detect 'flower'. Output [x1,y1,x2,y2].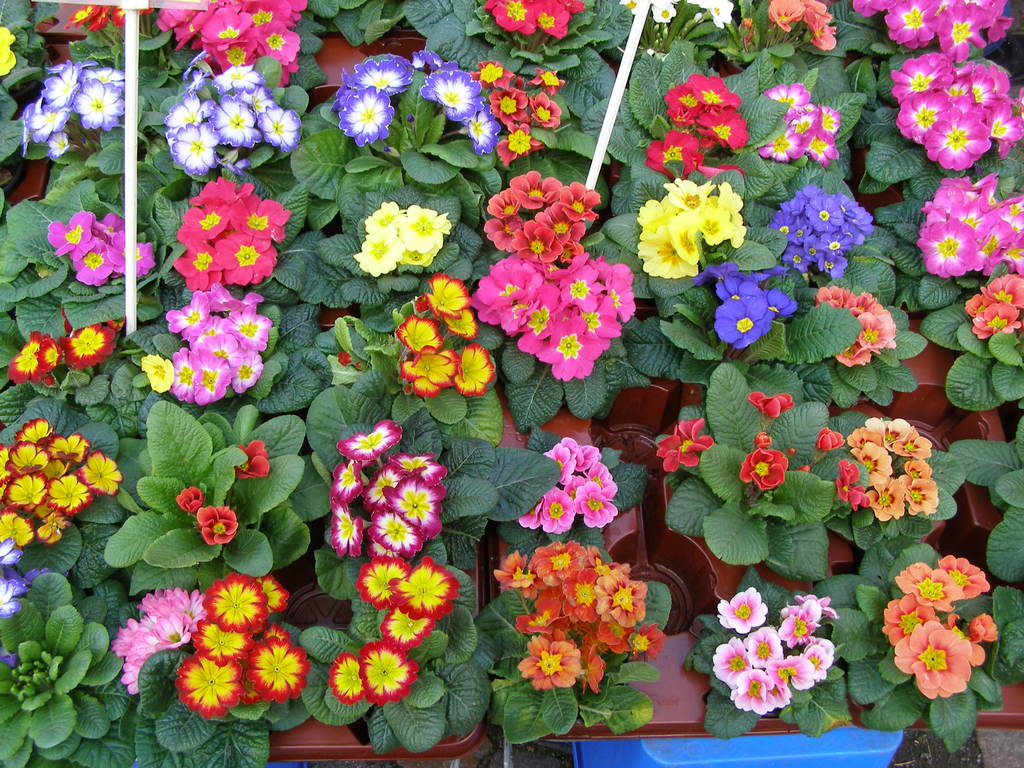
[708,582,842,717].
